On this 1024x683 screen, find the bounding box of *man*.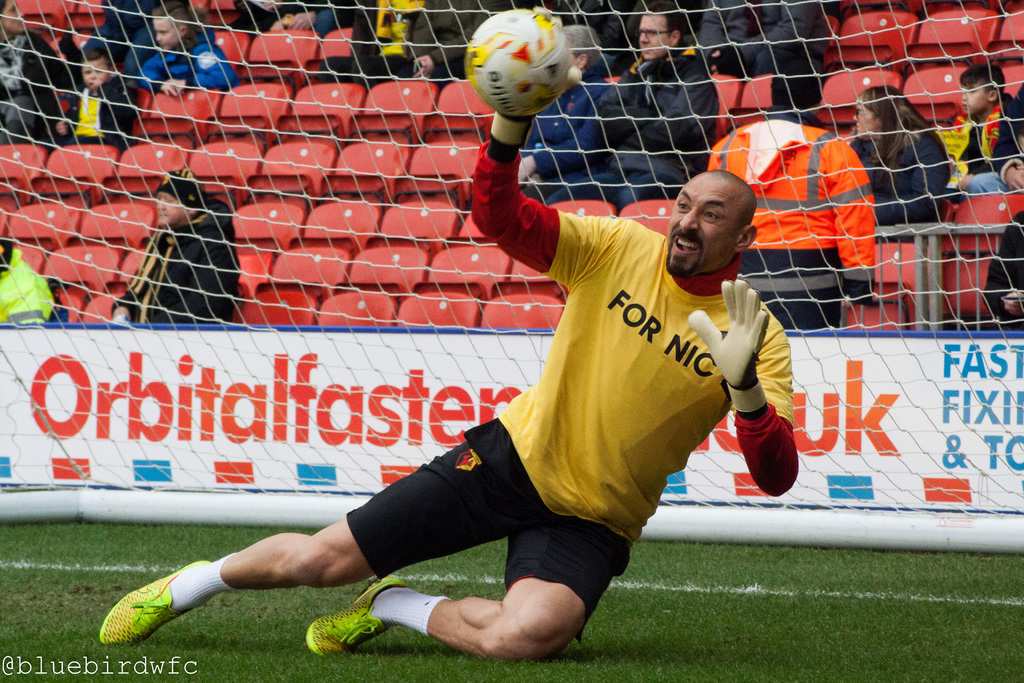
Bounding box: <region>294, 0, 374, 40</region>.
